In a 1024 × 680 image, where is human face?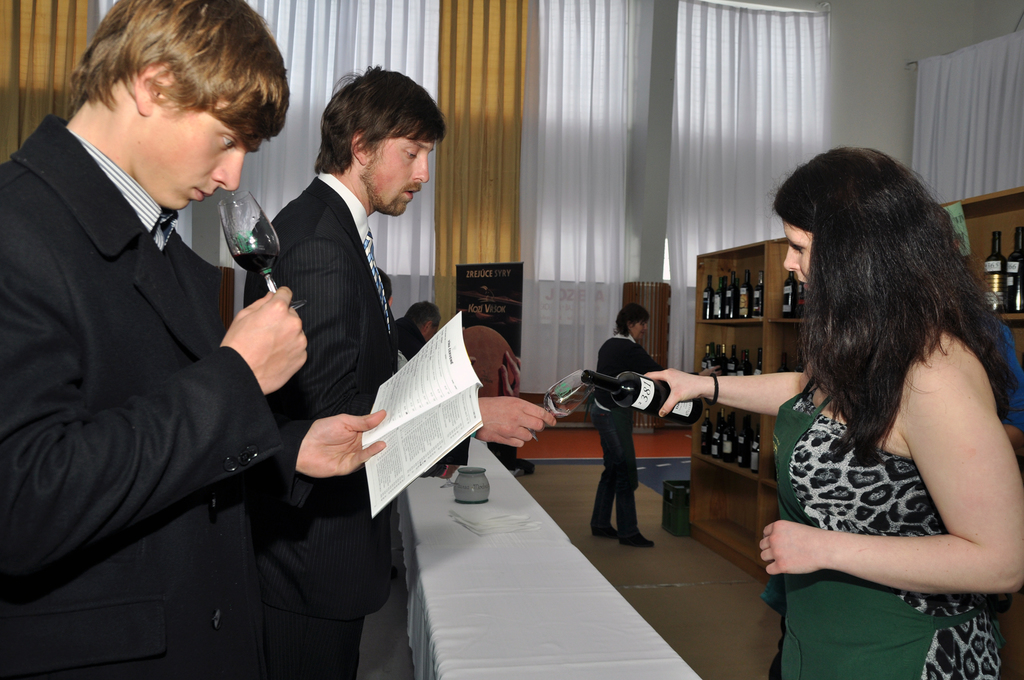
region(628, 318, 646, 341).
